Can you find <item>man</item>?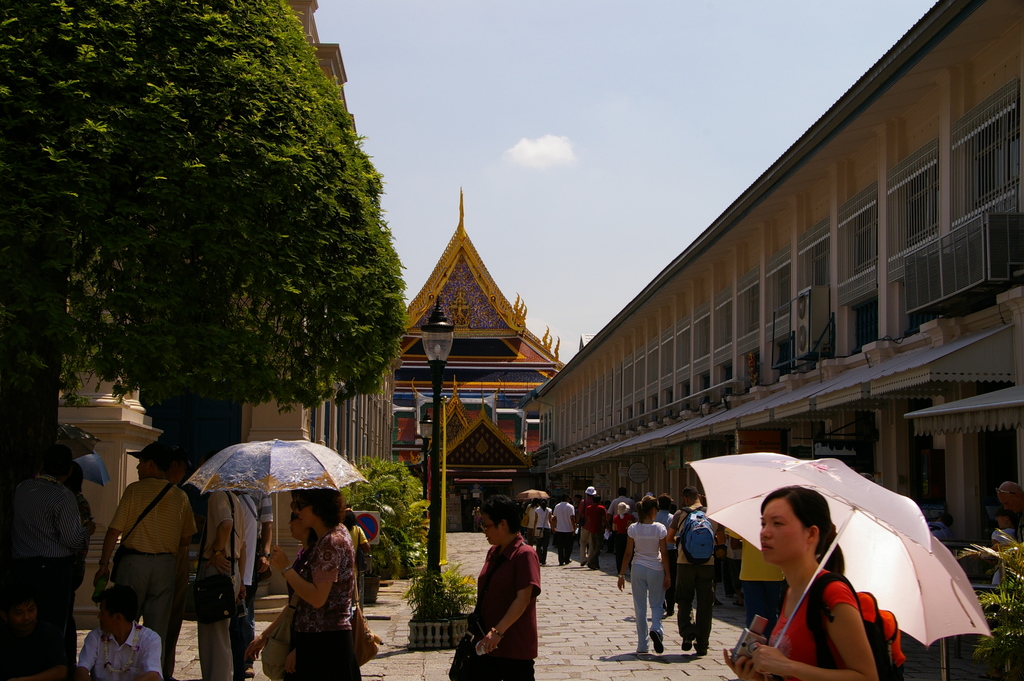
Yes, bounding box: (x1=235, y1=488, x2=257, y2=680).
